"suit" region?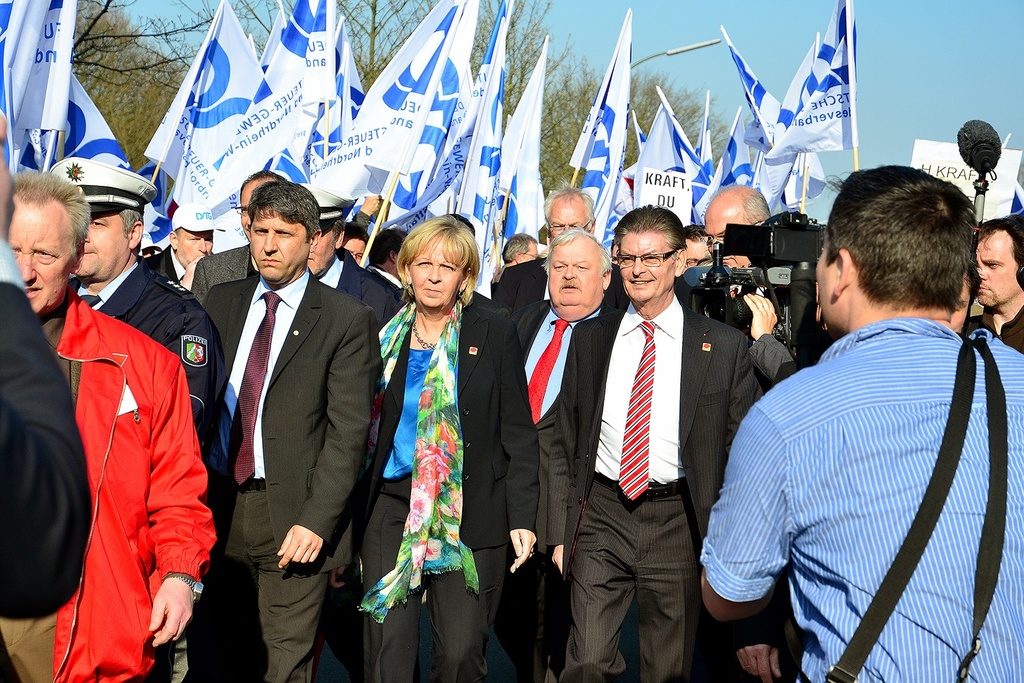
(204,270,376,682)
